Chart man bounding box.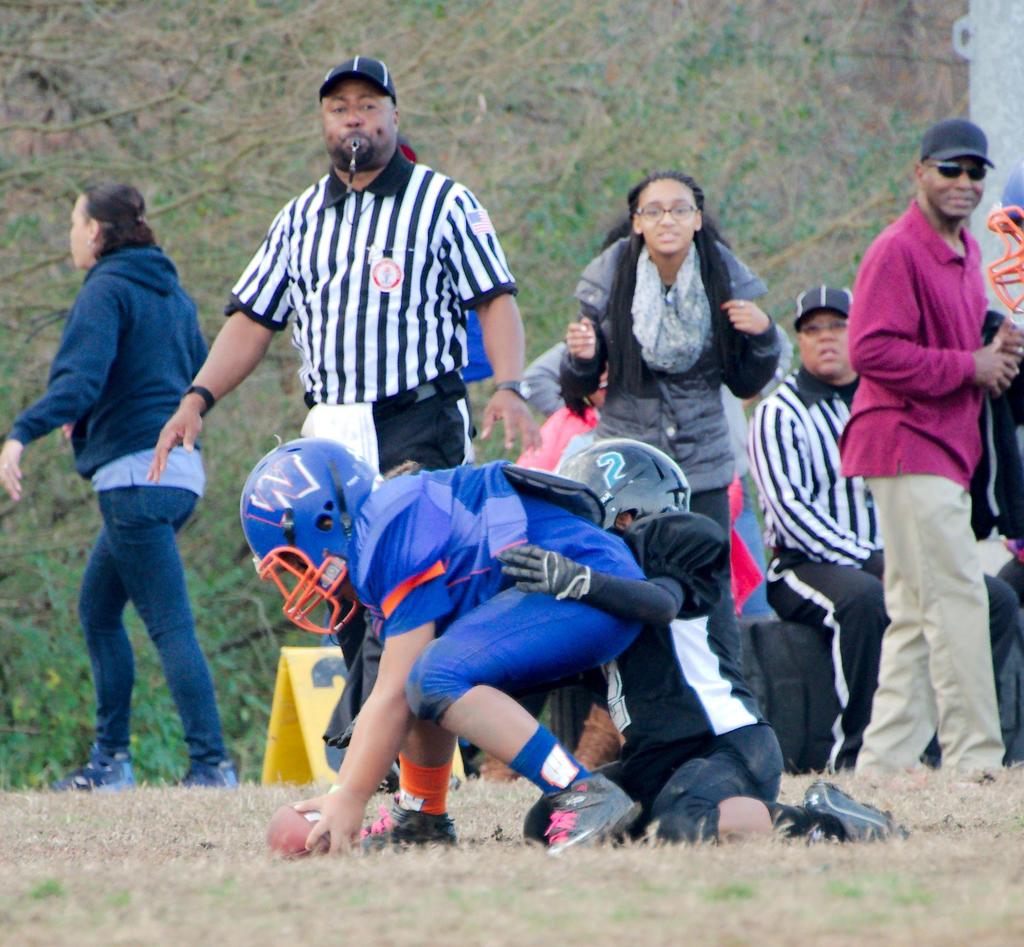
Charted: [x1=745, y1=285, x2=1020, y2=771].
